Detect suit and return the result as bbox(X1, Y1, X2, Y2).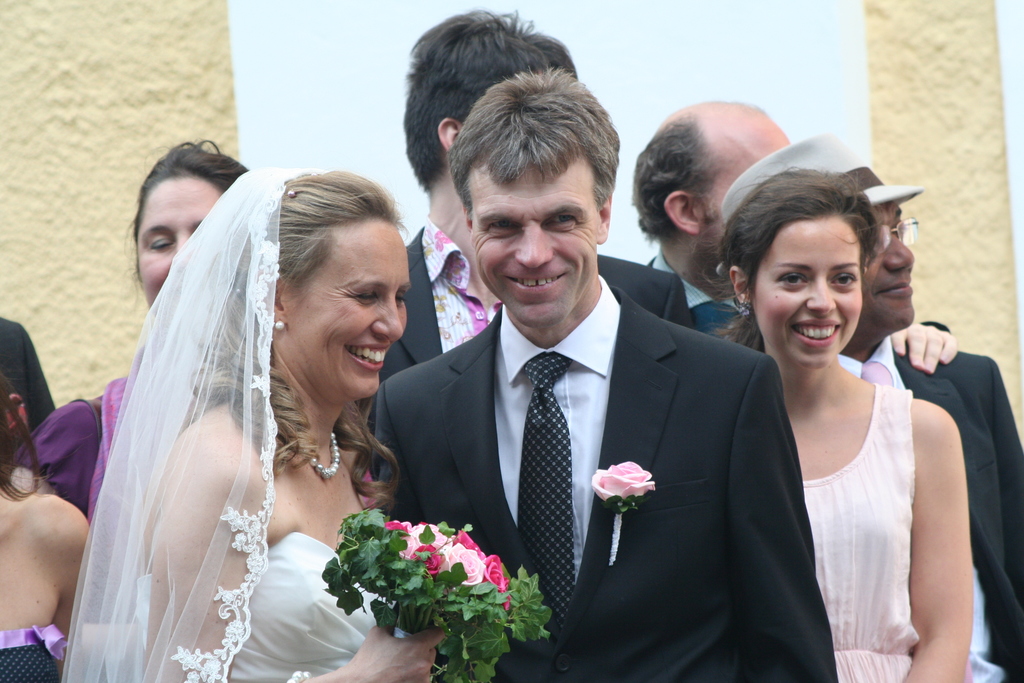
bbox(637, 252, 745, 334).
